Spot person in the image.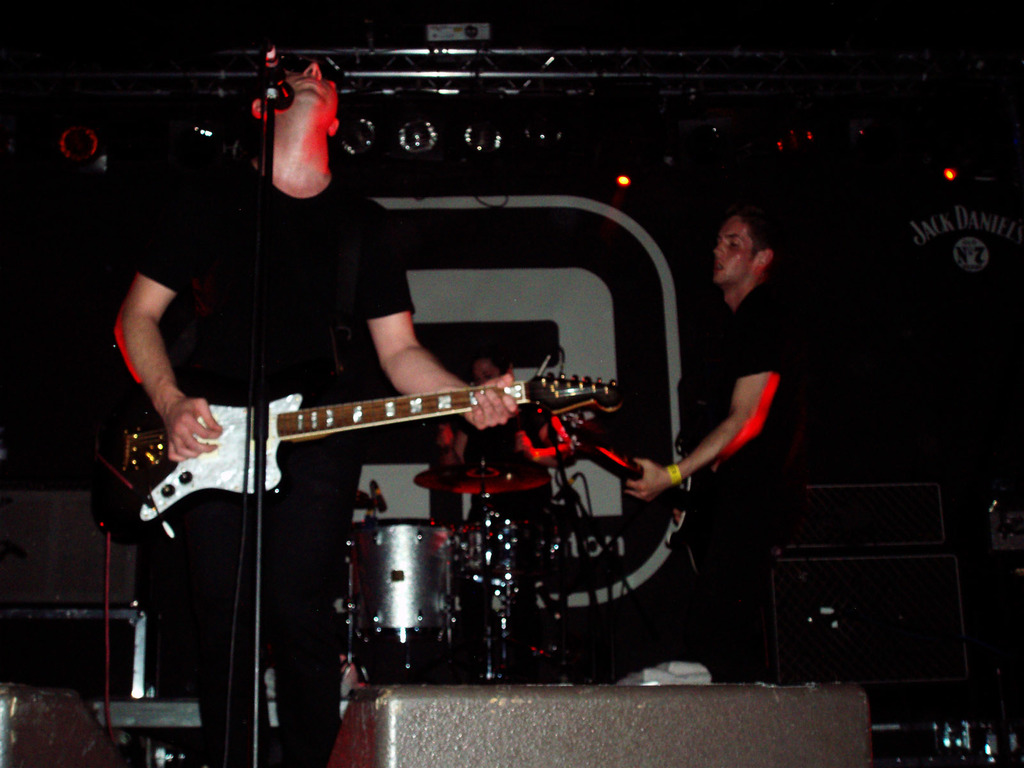
person found at bbox(116, 54, 514, 765).
